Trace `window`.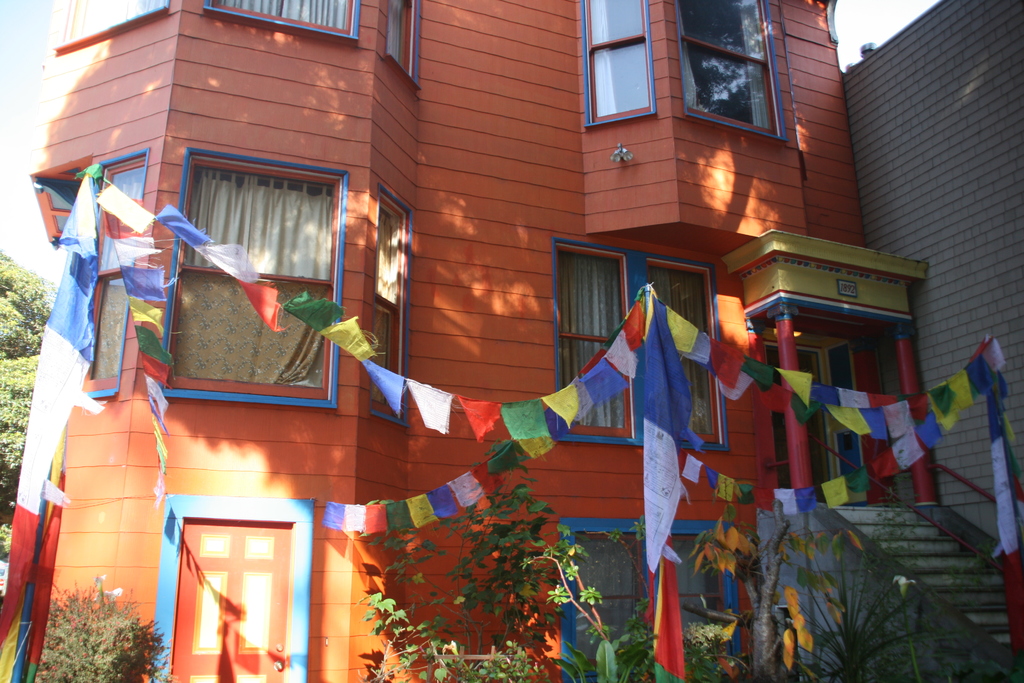
Traced to <region>764, 342, 868, 502</region>.
